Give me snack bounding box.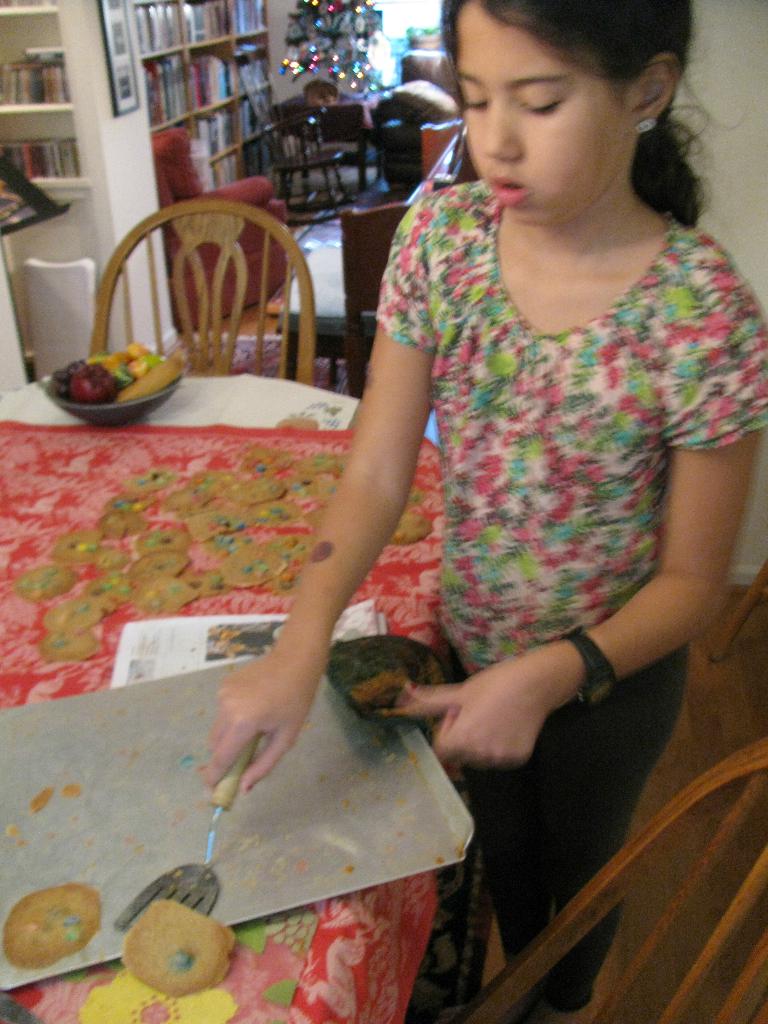
x1=40, y1=602, x2=109, y2=634.
